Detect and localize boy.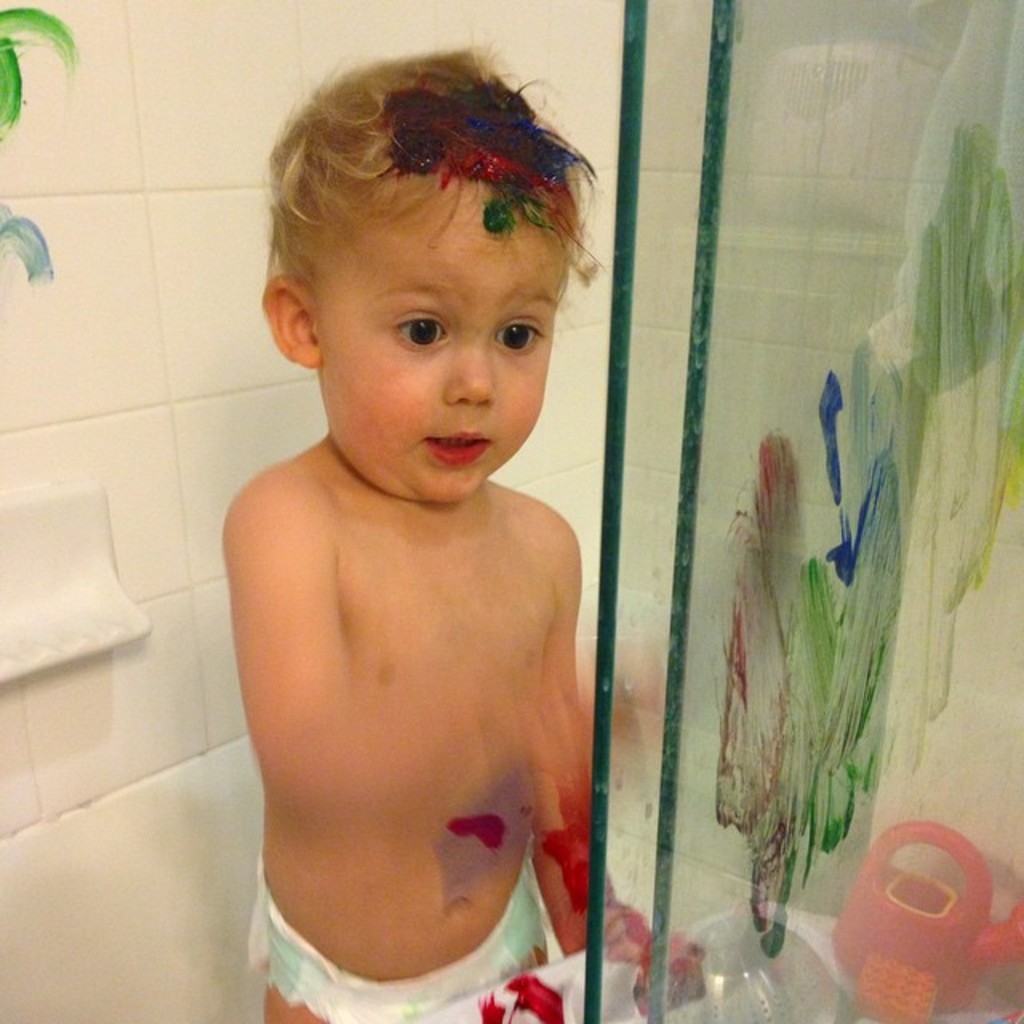
Localized at bbox=[182, 16, 650, 1023].
